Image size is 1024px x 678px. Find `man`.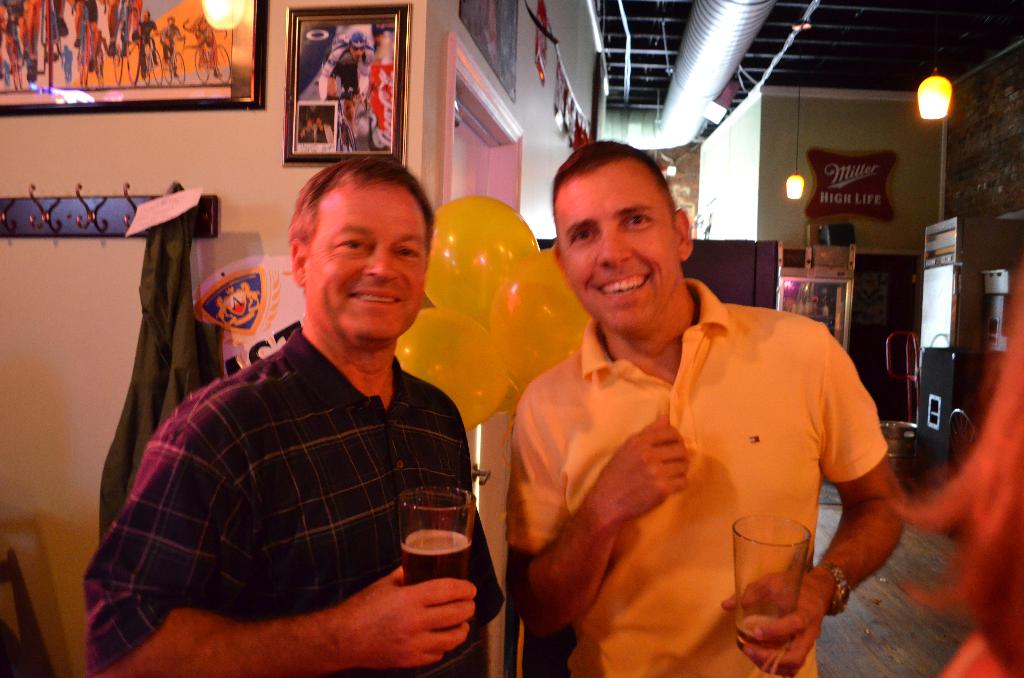
[474,158,911,677].
